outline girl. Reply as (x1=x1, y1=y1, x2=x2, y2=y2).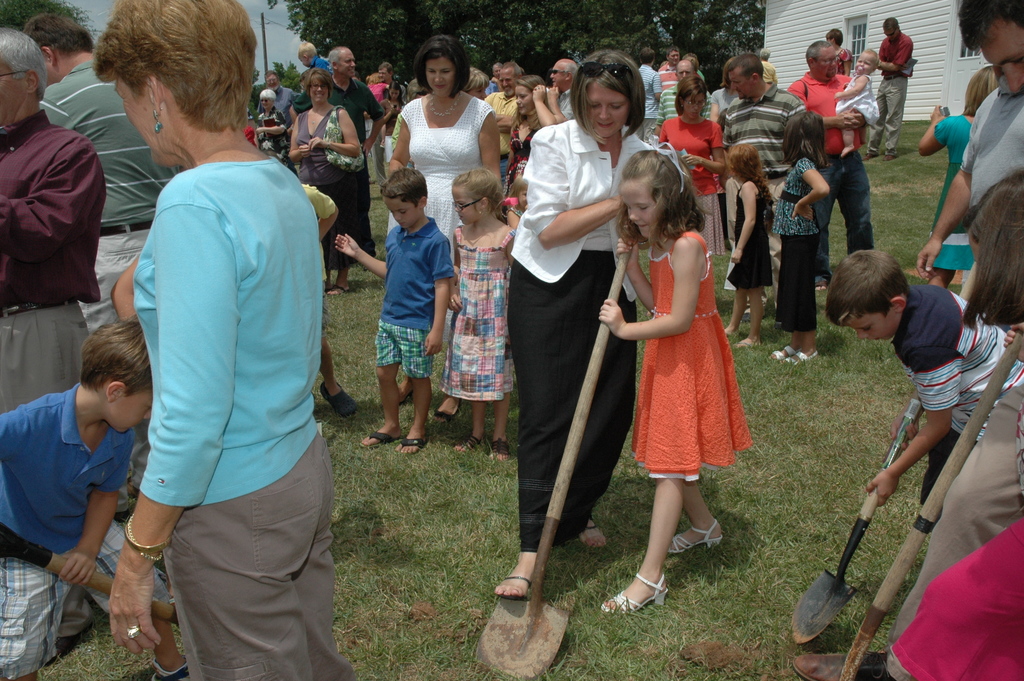
(x1=509, y1=76, x2=556, y2=172).
